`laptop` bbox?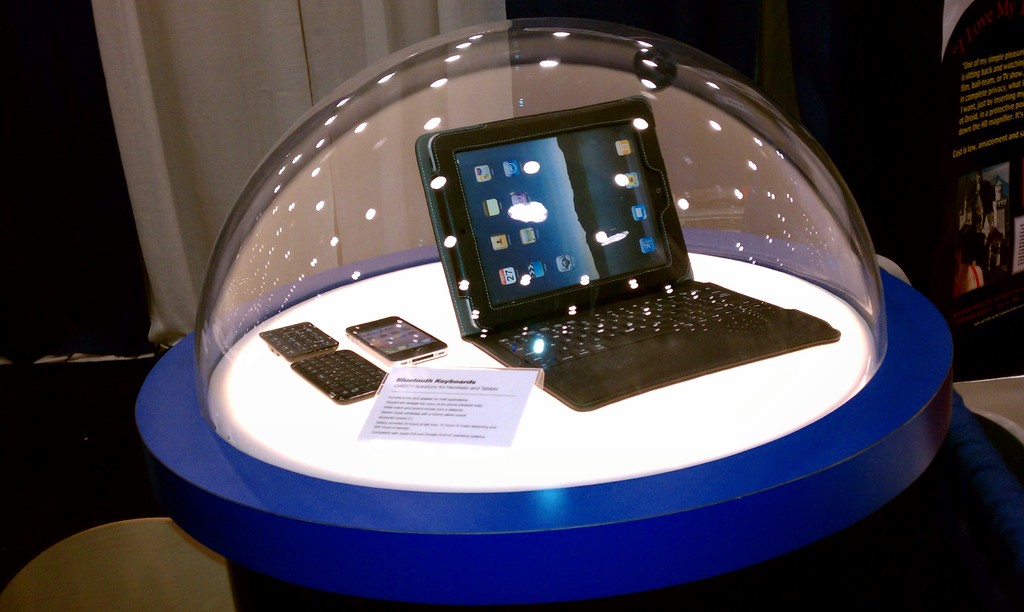
rect(401, 30, 882, 422)
